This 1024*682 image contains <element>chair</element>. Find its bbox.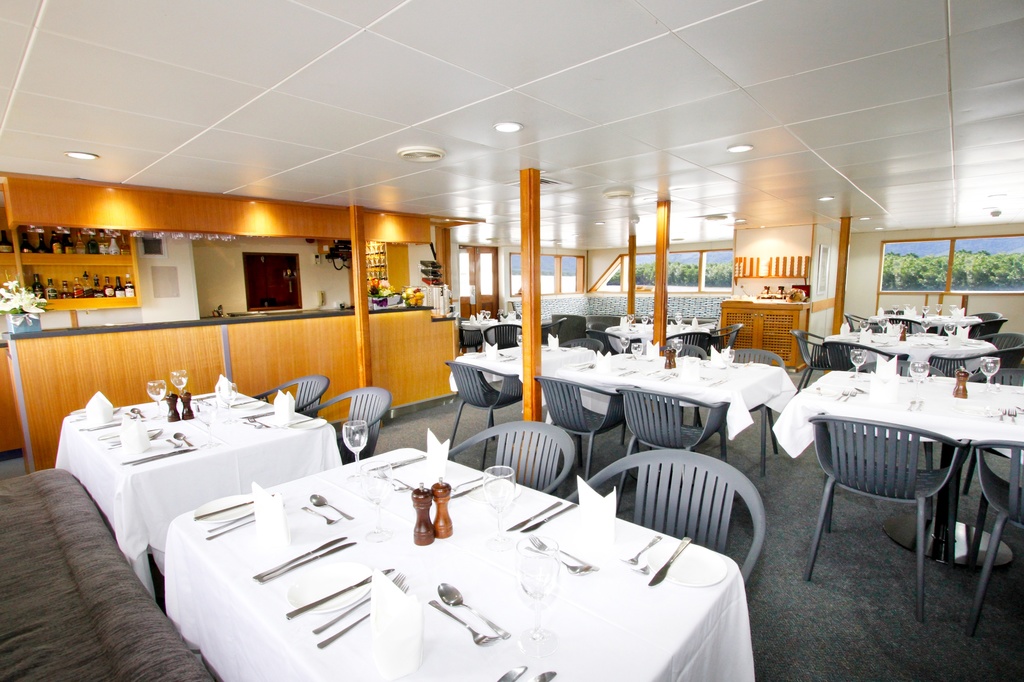
[965,308,1006,340].
